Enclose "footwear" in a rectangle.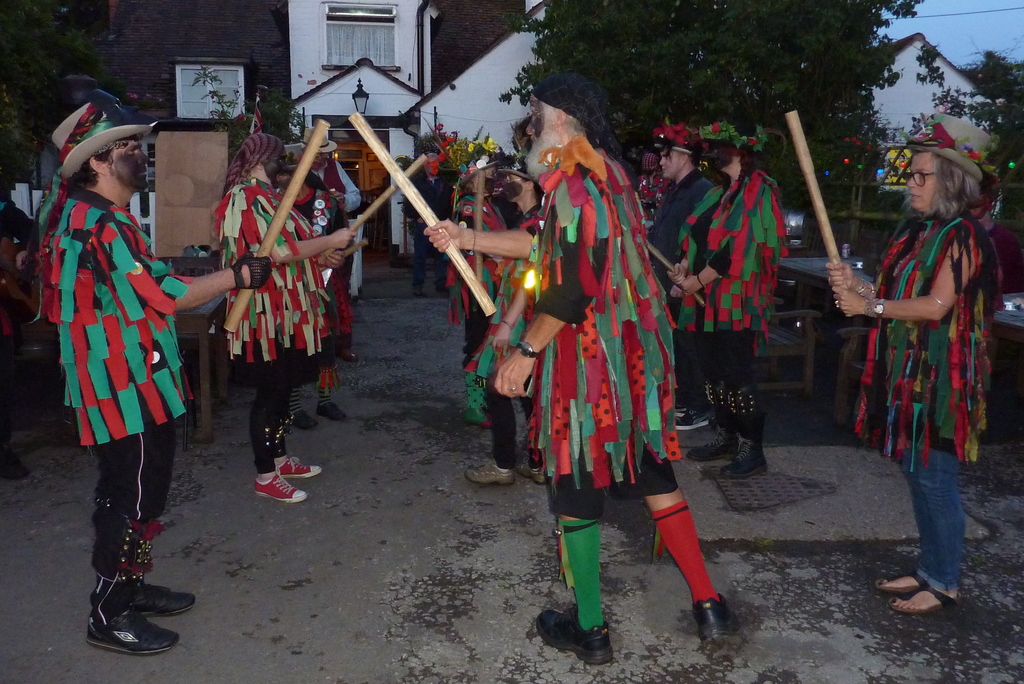
x1=720, y1=385, x2=771, y2=479.
